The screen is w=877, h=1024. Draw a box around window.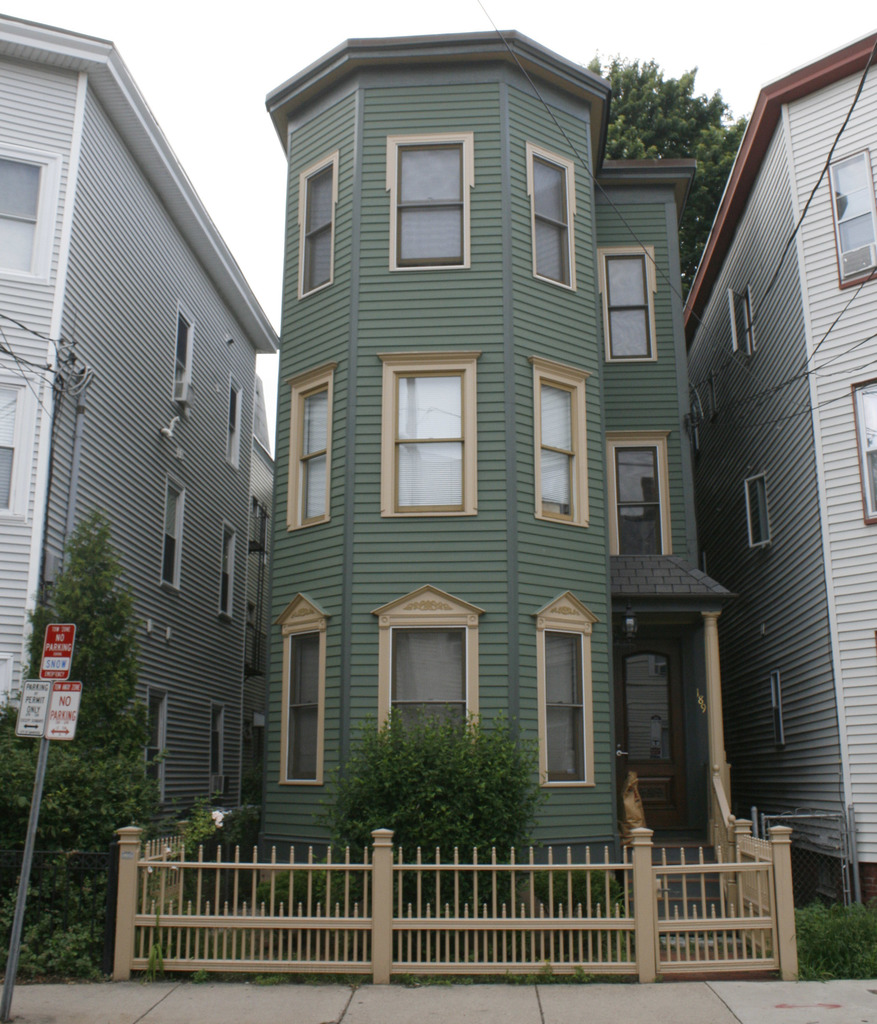
x1=271, y1=593, x2=341, y2=781.
